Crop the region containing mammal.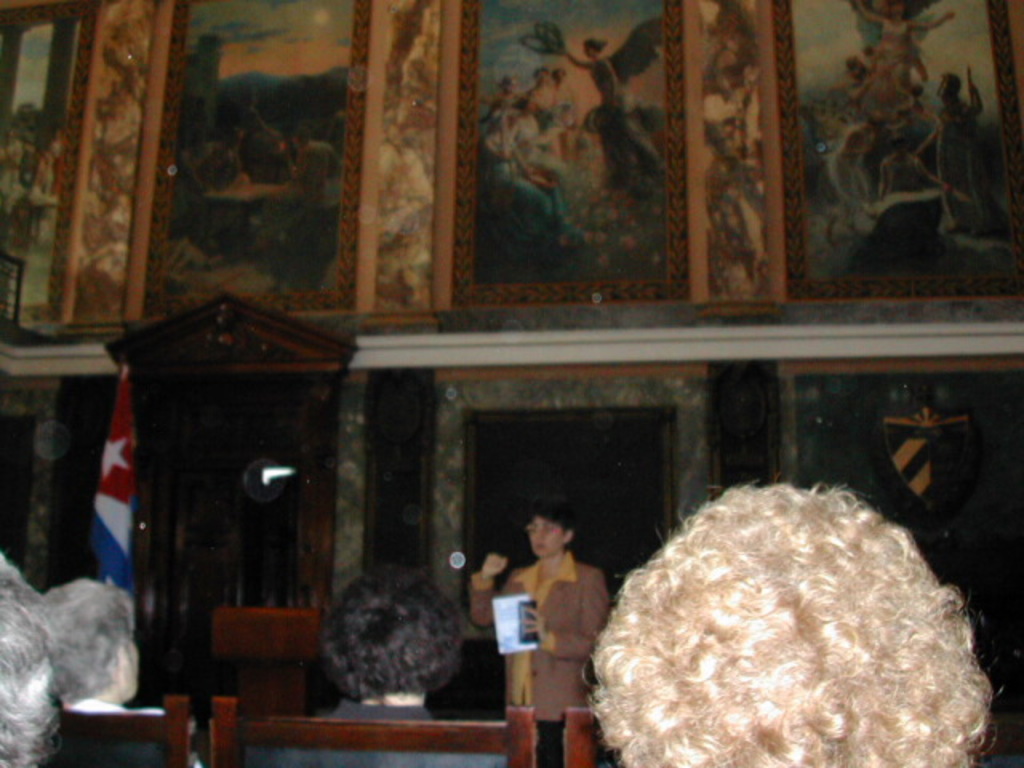
Crop region: (523,66,573,125).
